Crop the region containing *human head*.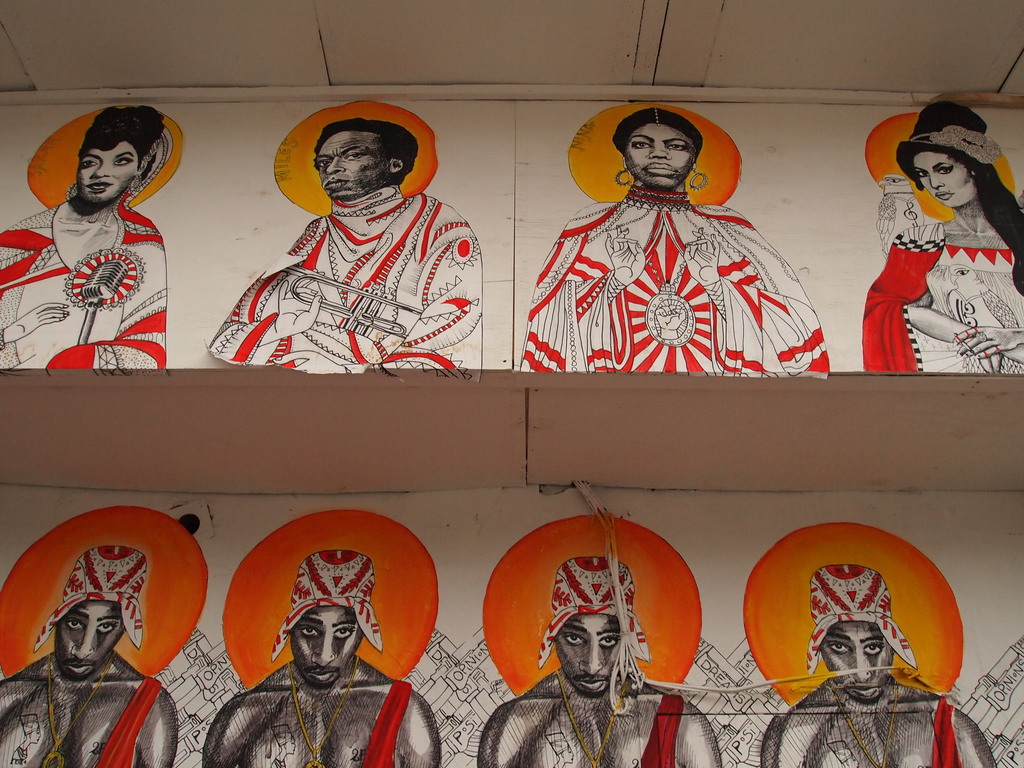
Crop region: bbox=[613, 106, 704, 193].
